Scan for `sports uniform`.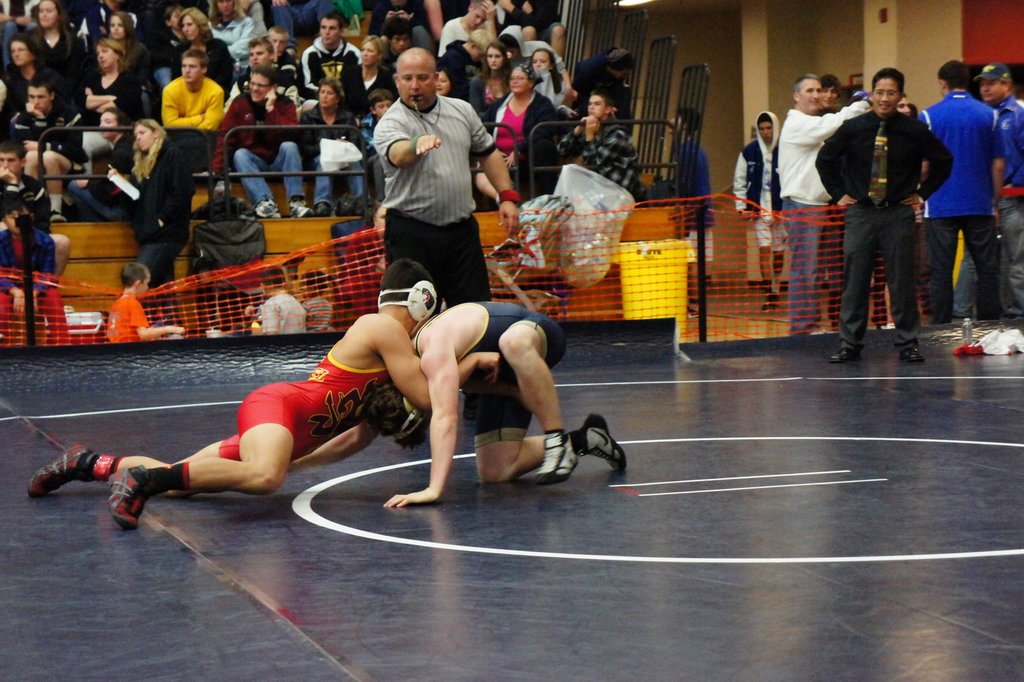
Scan result: [376,88,511,315].
